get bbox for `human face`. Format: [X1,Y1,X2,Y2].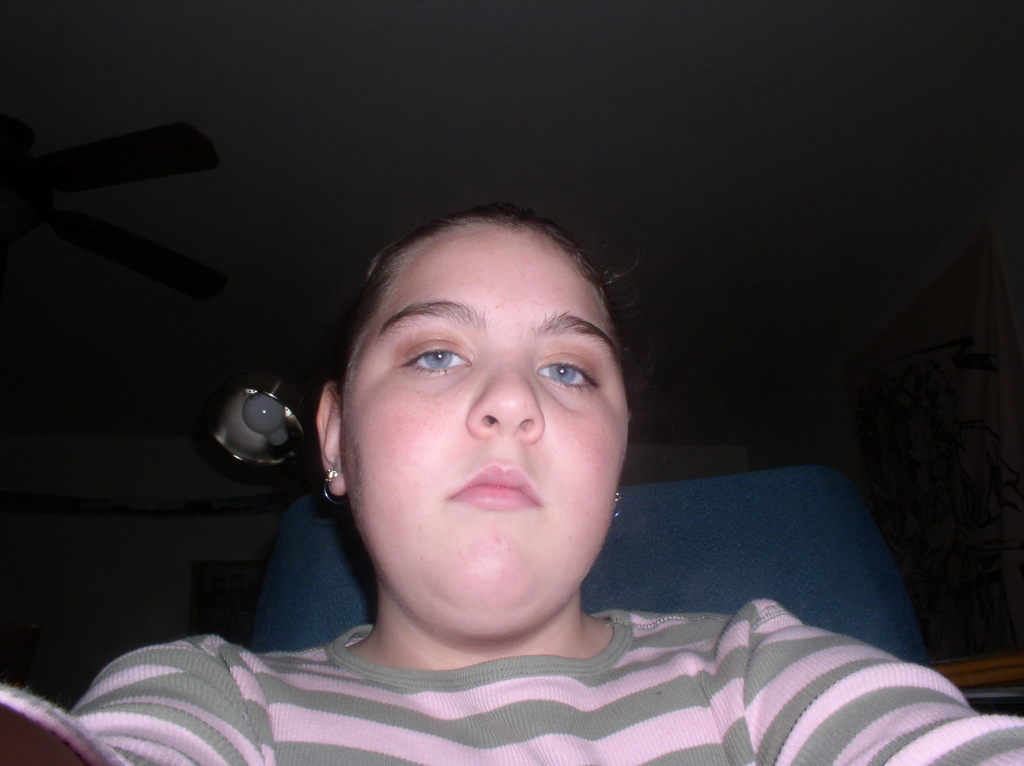
[342,221,629,632].
